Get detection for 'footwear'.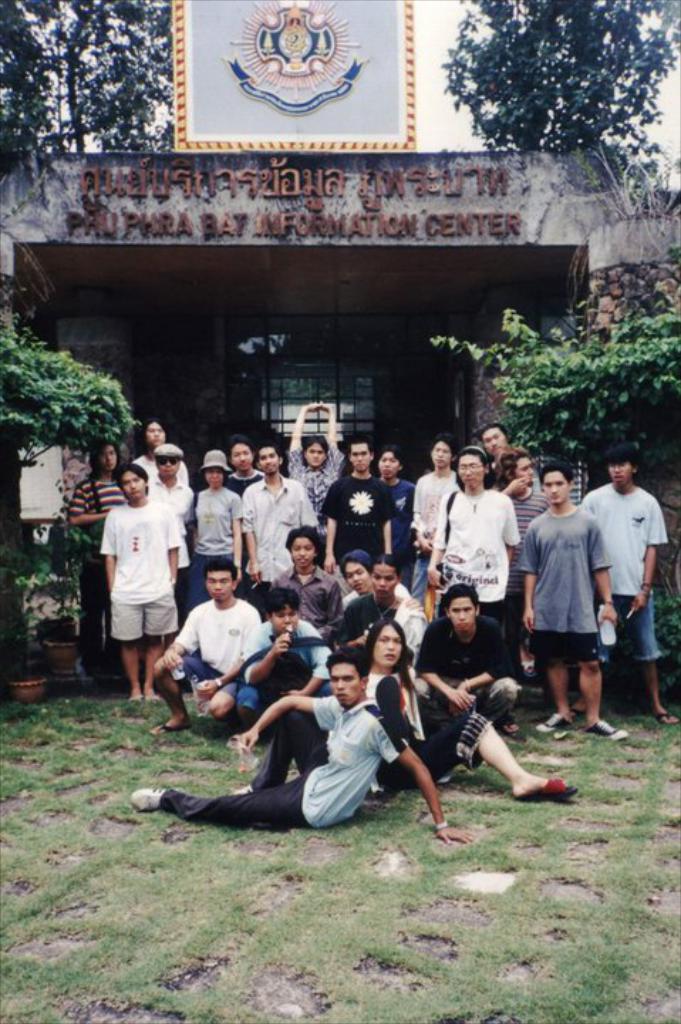
Detection: bbox=(535, 710, 572, 738).
